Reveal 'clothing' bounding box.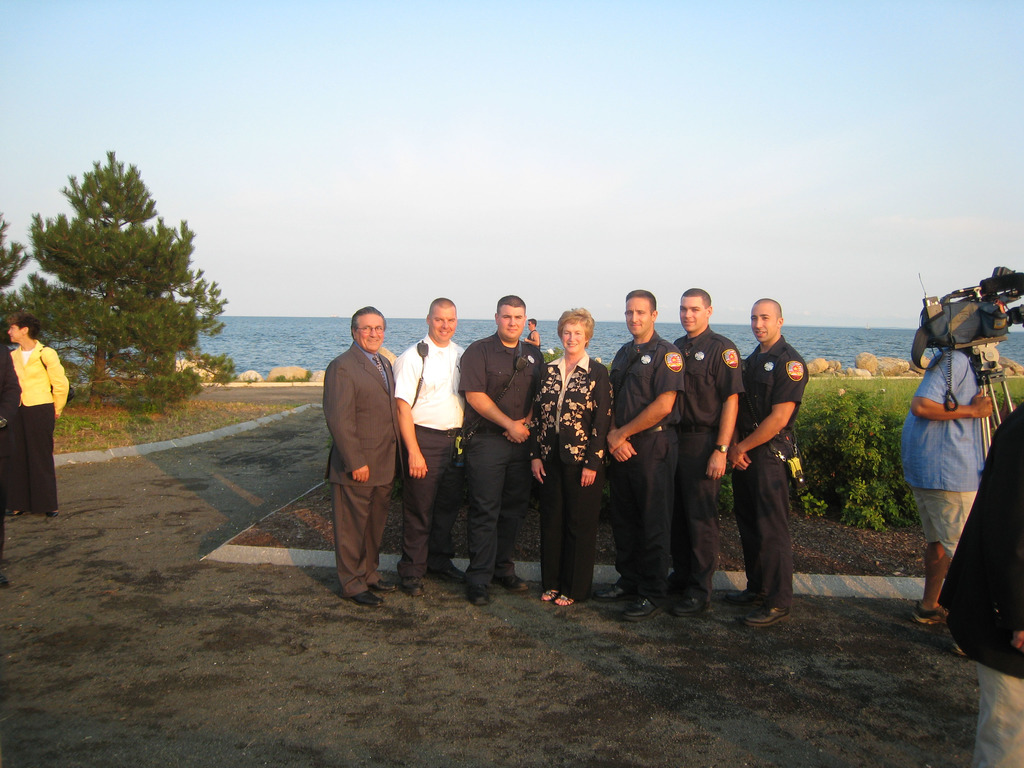
Revealed: 525 351 616 598.
